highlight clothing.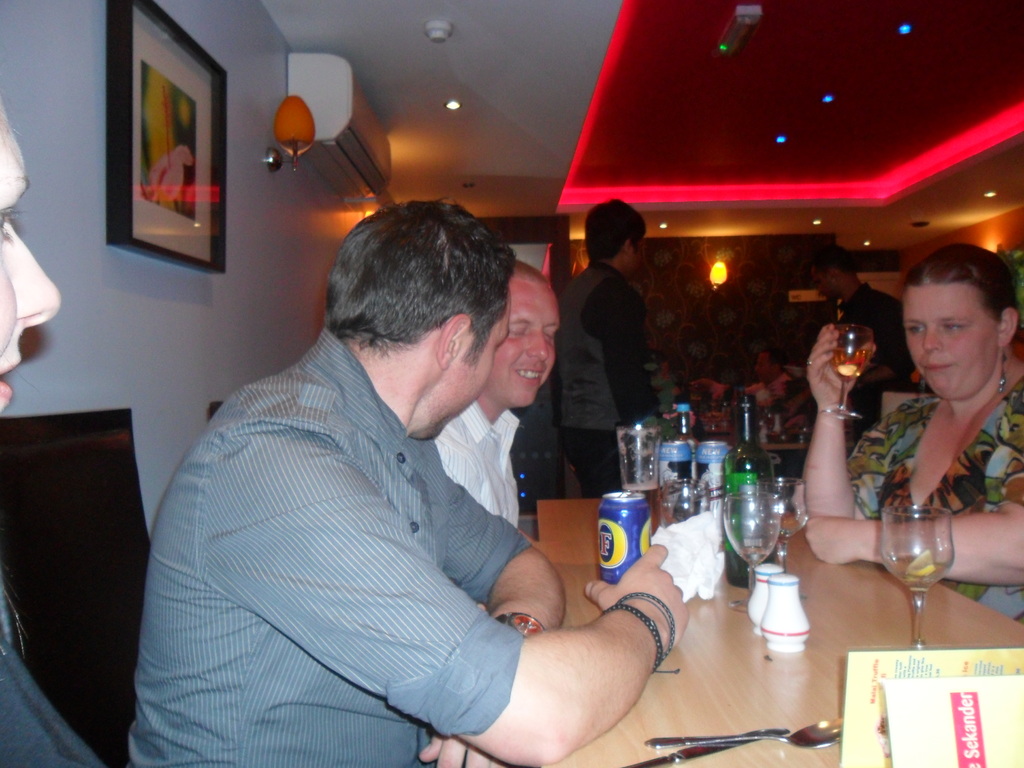
Highlighted region: Rect(844, 369, 1023, 623).
